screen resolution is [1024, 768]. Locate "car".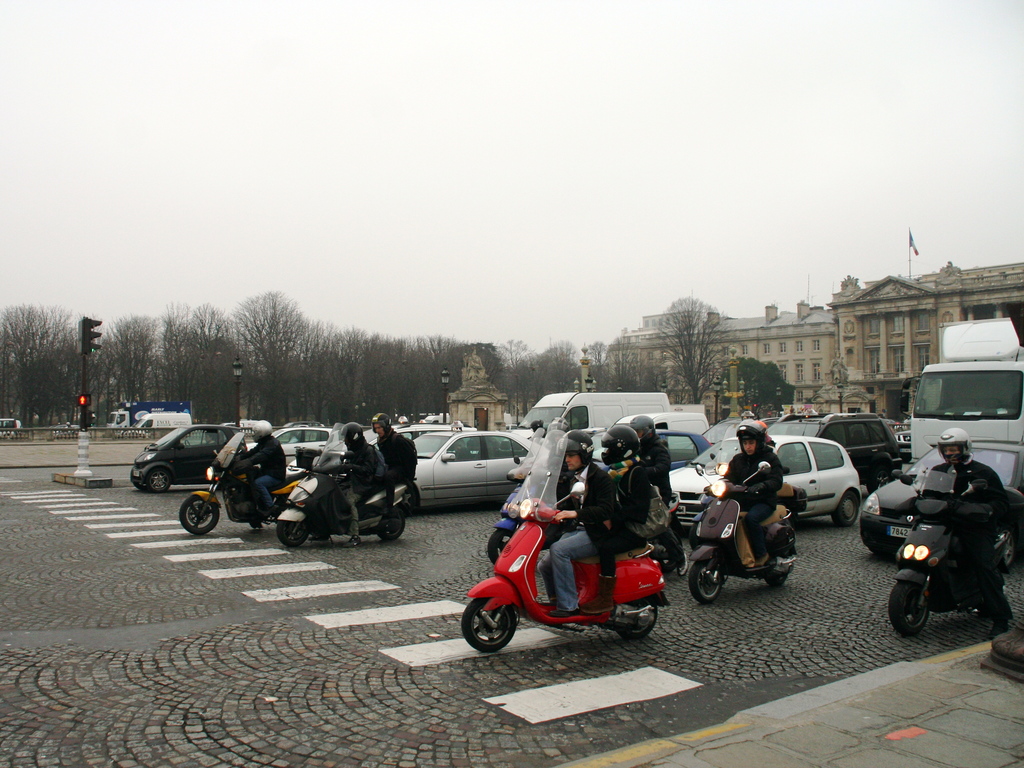
{"x1": 755, "y1": 416, "x2": 833, "y2": 445}.
